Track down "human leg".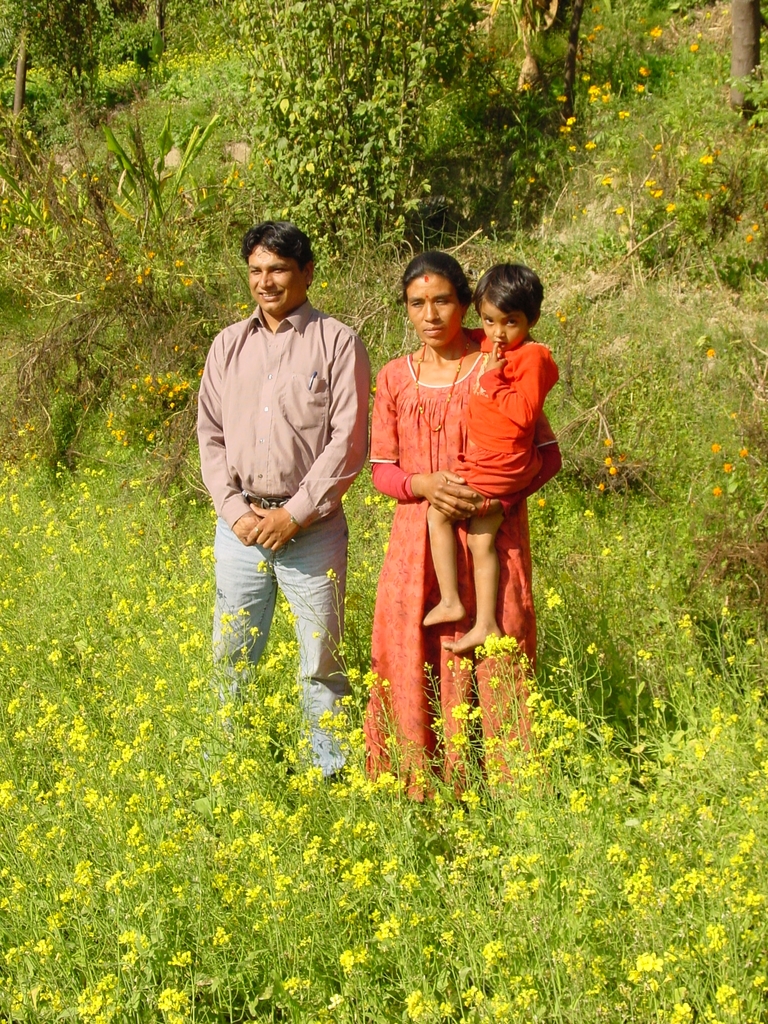
Tracked to <box>268,504,345,784</box>.
